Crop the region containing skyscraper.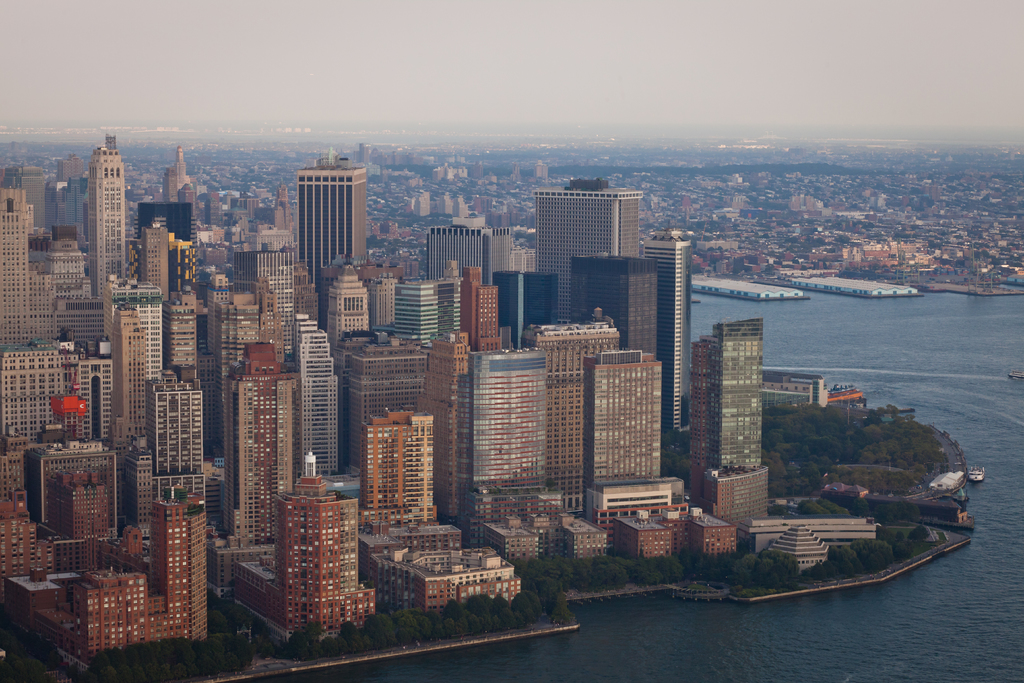
Crop region: <box>0,183,57,348</box>.
